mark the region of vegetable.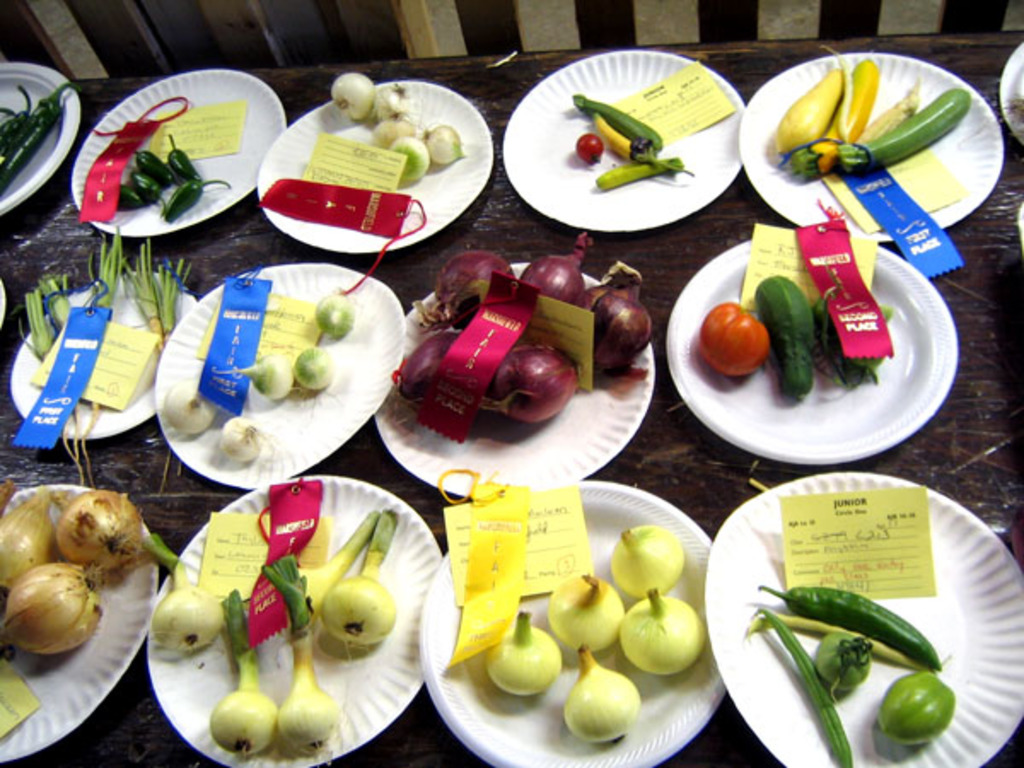
Region: 323, 502, 404, 655.
